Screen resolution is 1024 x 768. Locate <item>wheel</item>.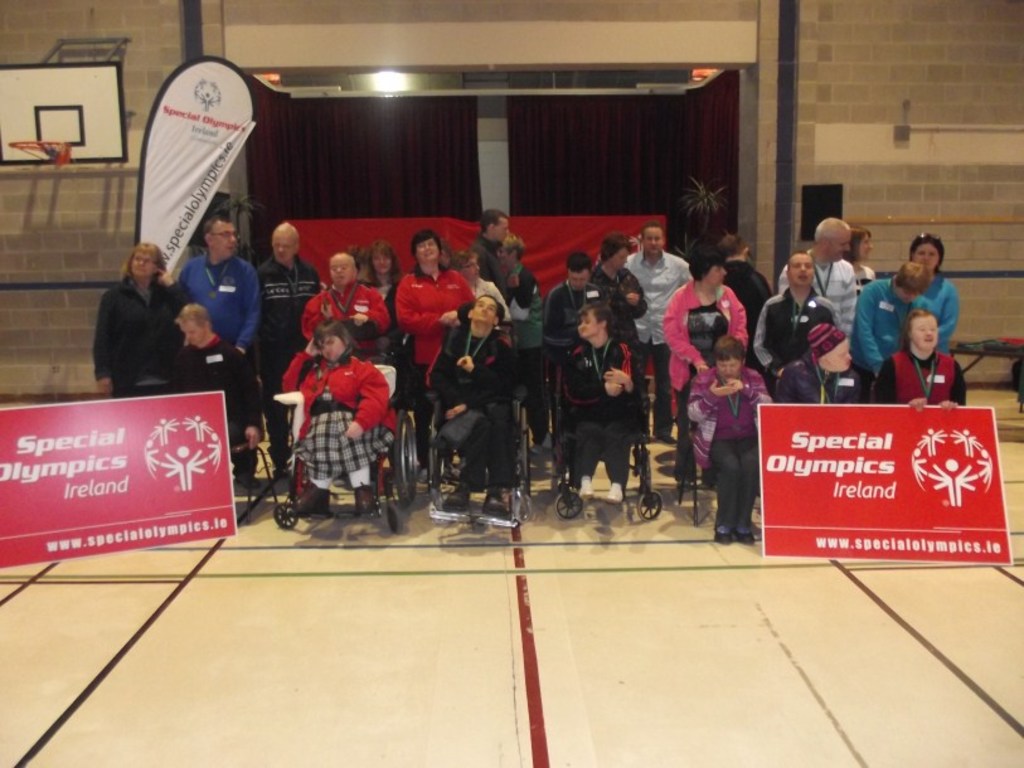
detection(272, 500, 300, 530).
